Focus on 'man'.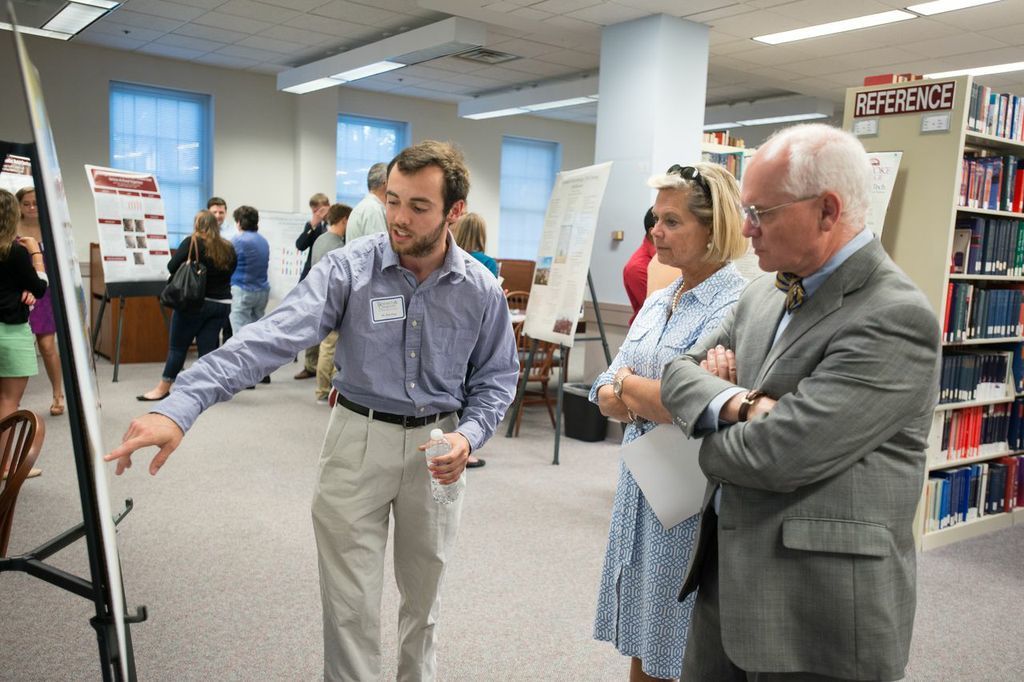
Focused at l=292, t=191, r=336, b=390.
